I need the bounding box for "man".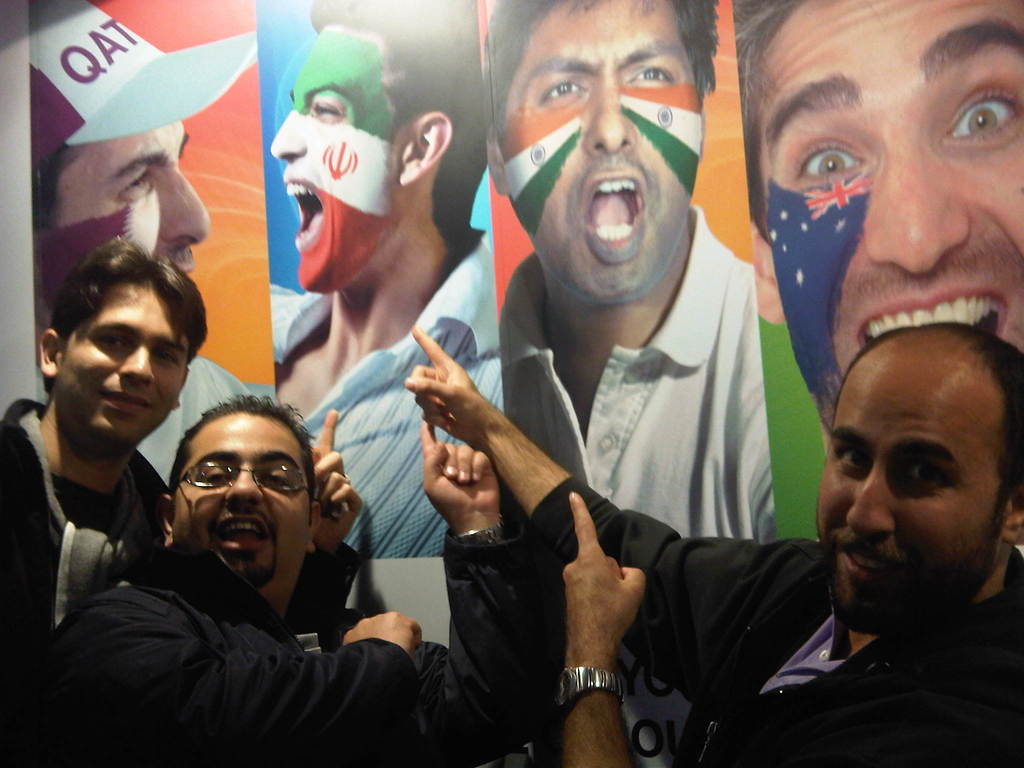
Here it is: bbox=[29, 3, 257, 484].
